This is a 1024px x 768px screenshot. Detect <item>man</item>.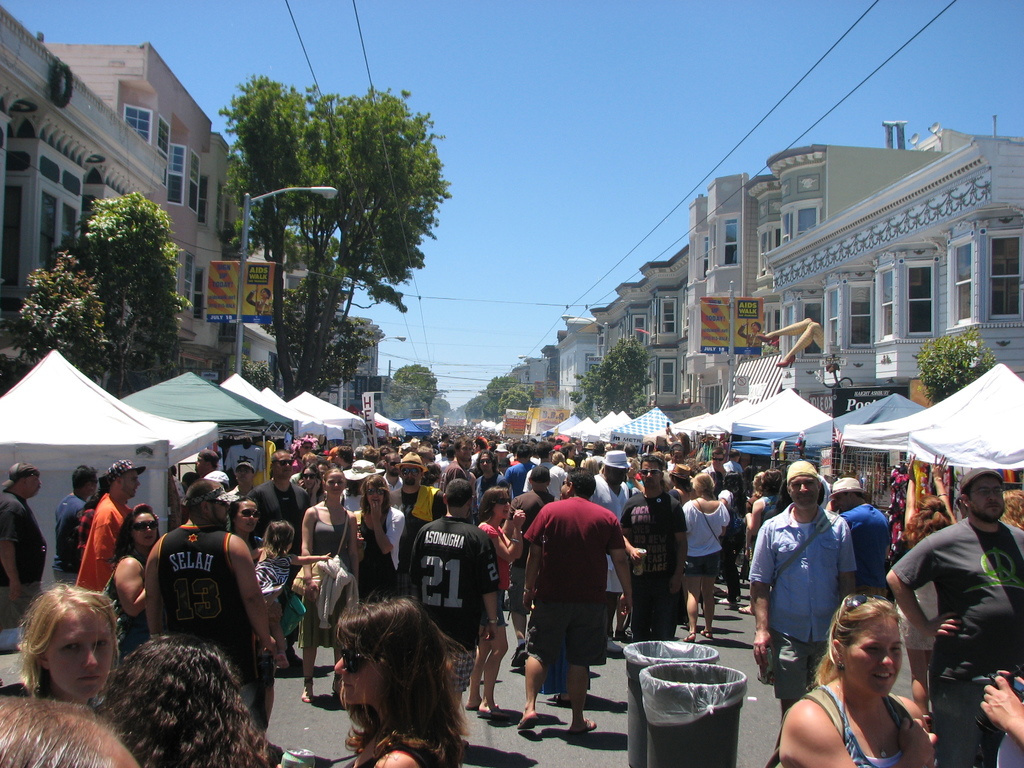
locate(701, 447, 730, 498).
